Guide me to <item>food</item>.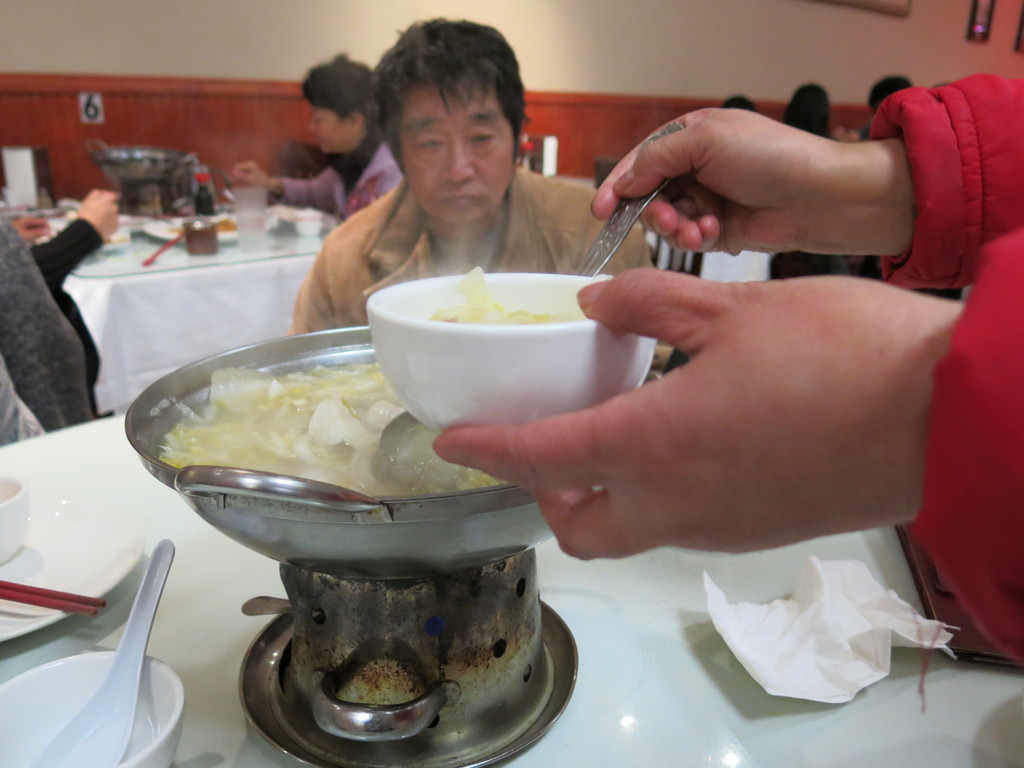
Guidance: {"left": 154, "top": 363, "right": 521, "bottom": 499}.
